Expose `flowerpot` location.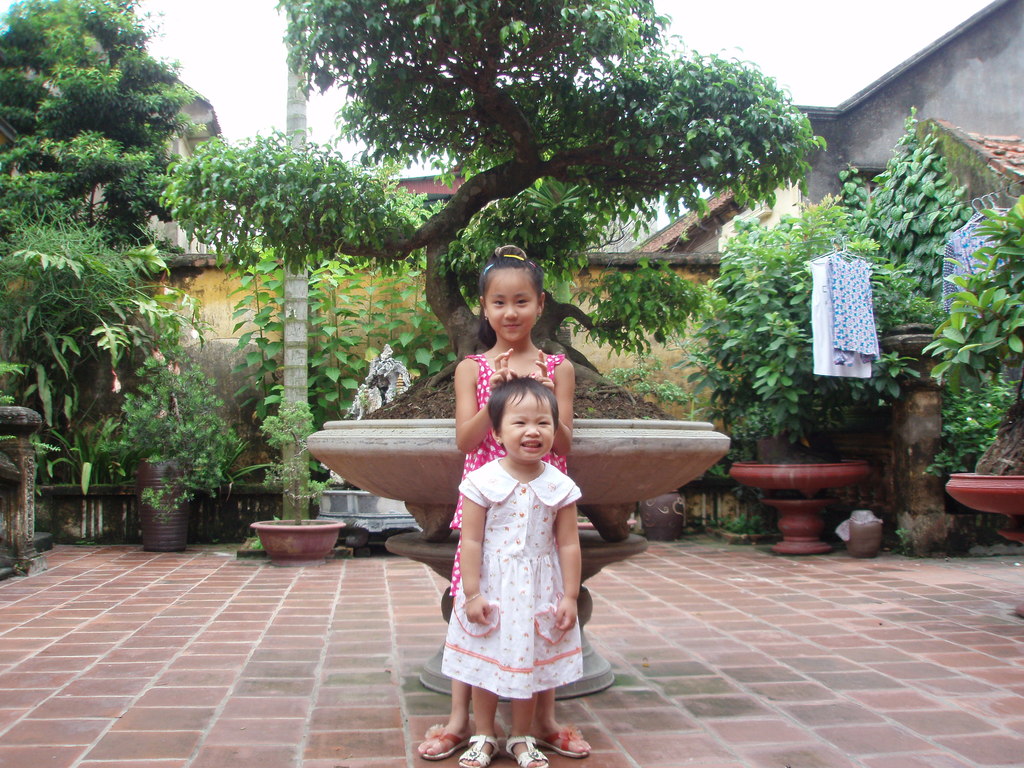
Exposed at bbox(946, 472, 1023, 539).
